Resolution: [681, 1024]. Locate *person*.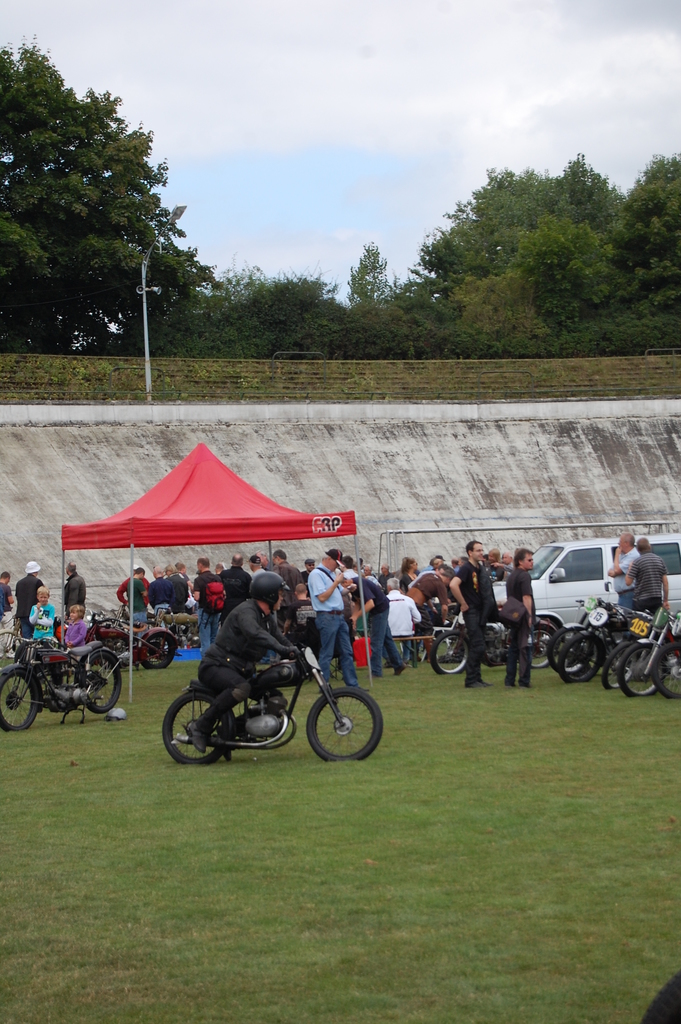
15,563,45,631.
